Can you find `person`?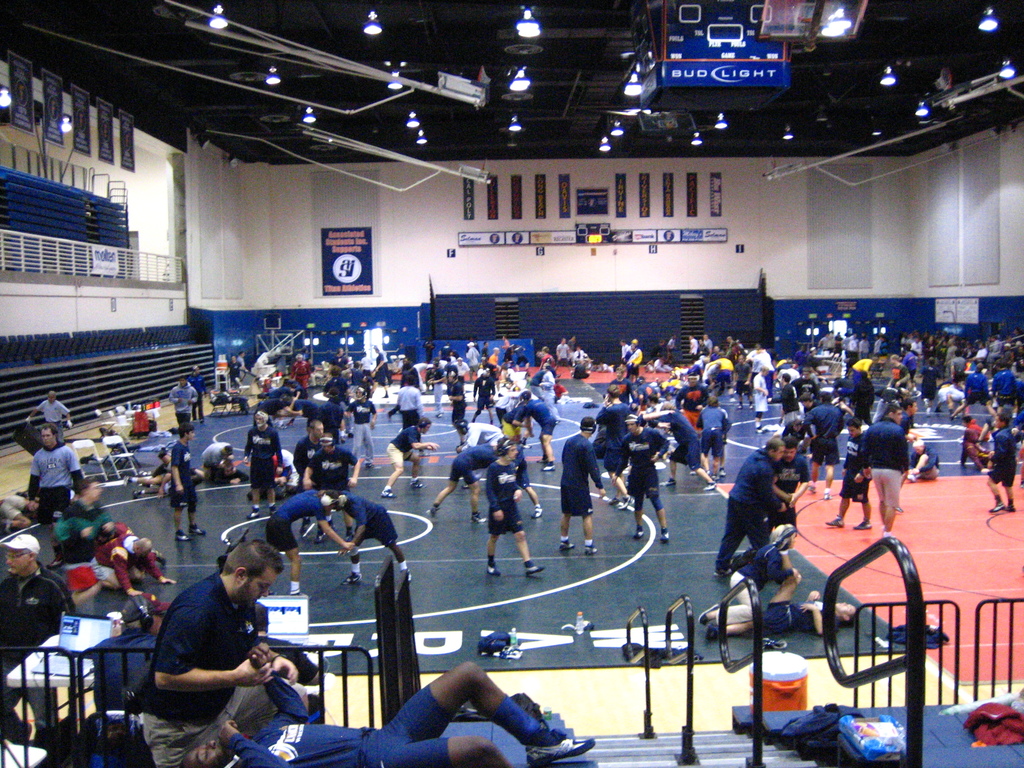
Yes, bounding box: <bbox>824, 420, 874, 531</bbox>.
